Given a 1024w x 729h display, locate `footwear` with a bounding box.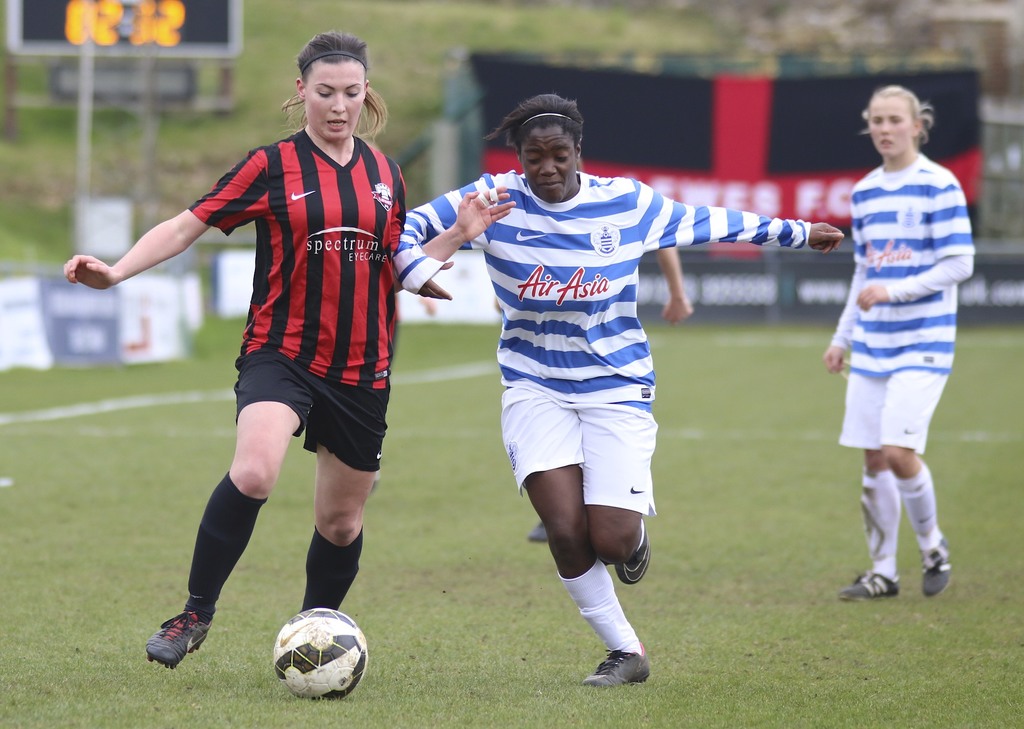
Located: Rect(838, 572, 903, 598).
